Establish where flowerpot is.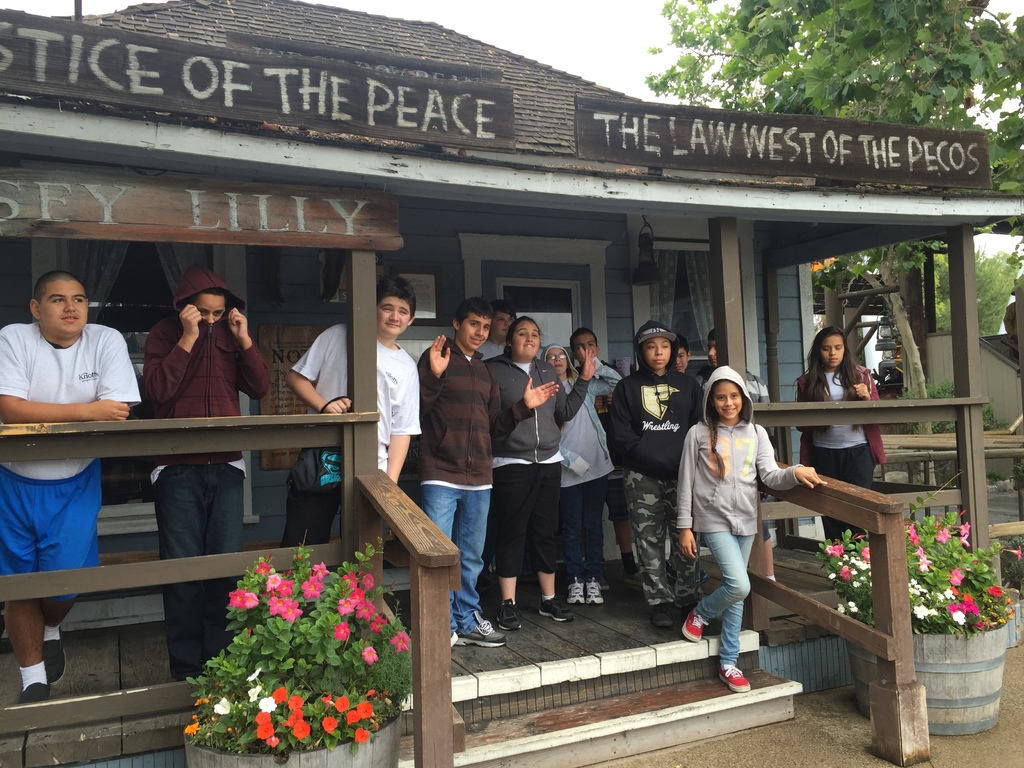
Established at [182, 714, 401, 767].
